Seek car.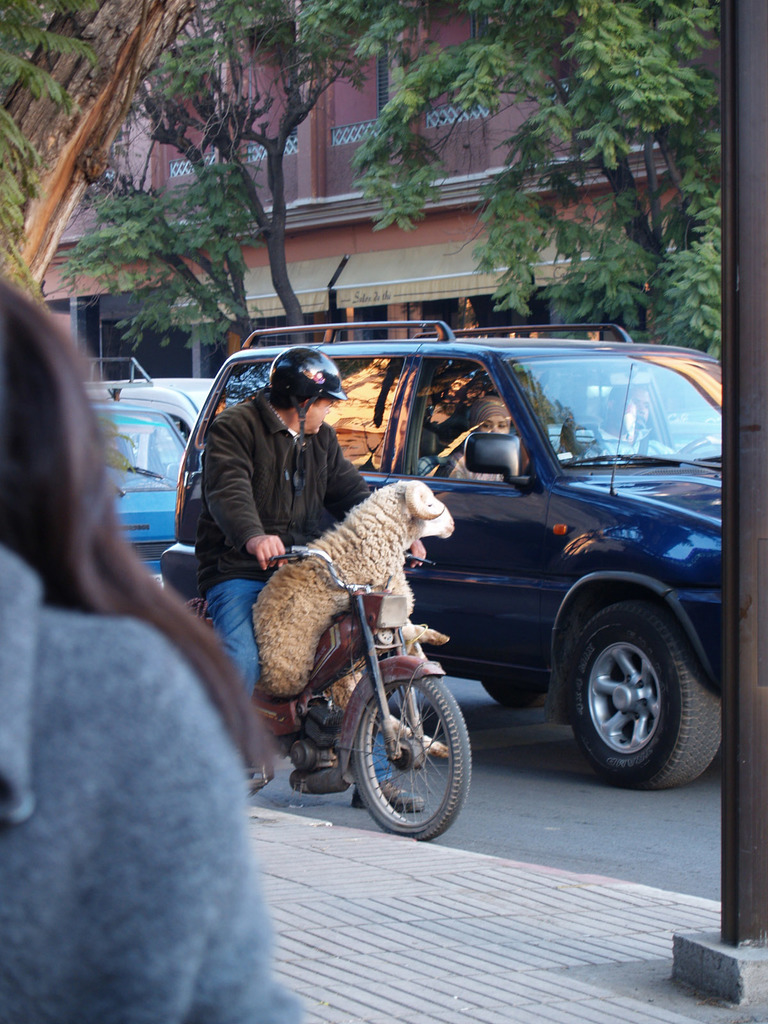
left=161, top=317, right=723, bottom=788.
